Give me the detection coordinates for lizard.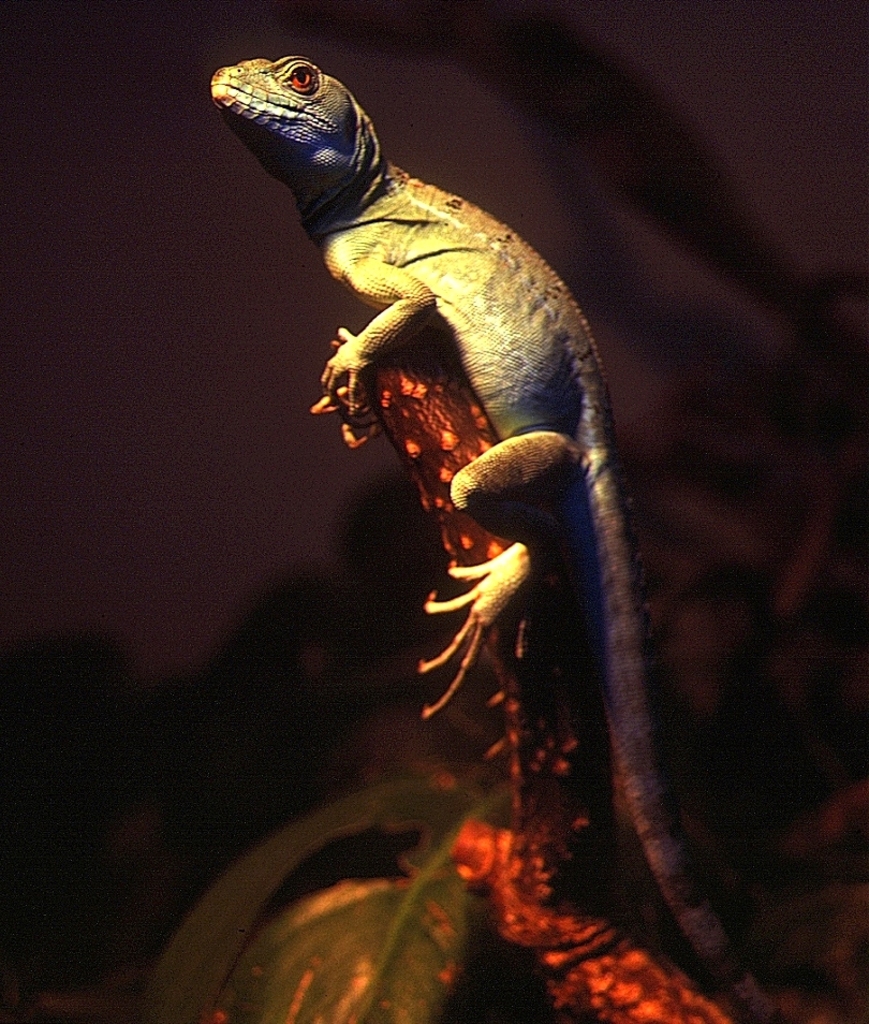
bbox=(209, 57, 736, 971).
